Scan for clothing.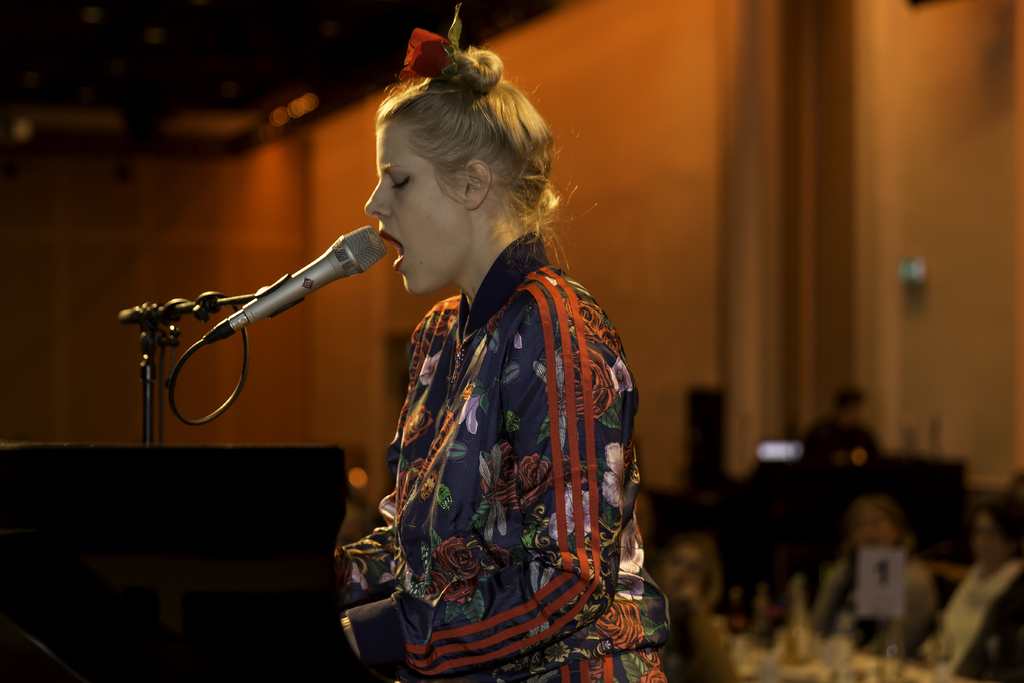
Scan result: box(794, 409, 884, 541).
